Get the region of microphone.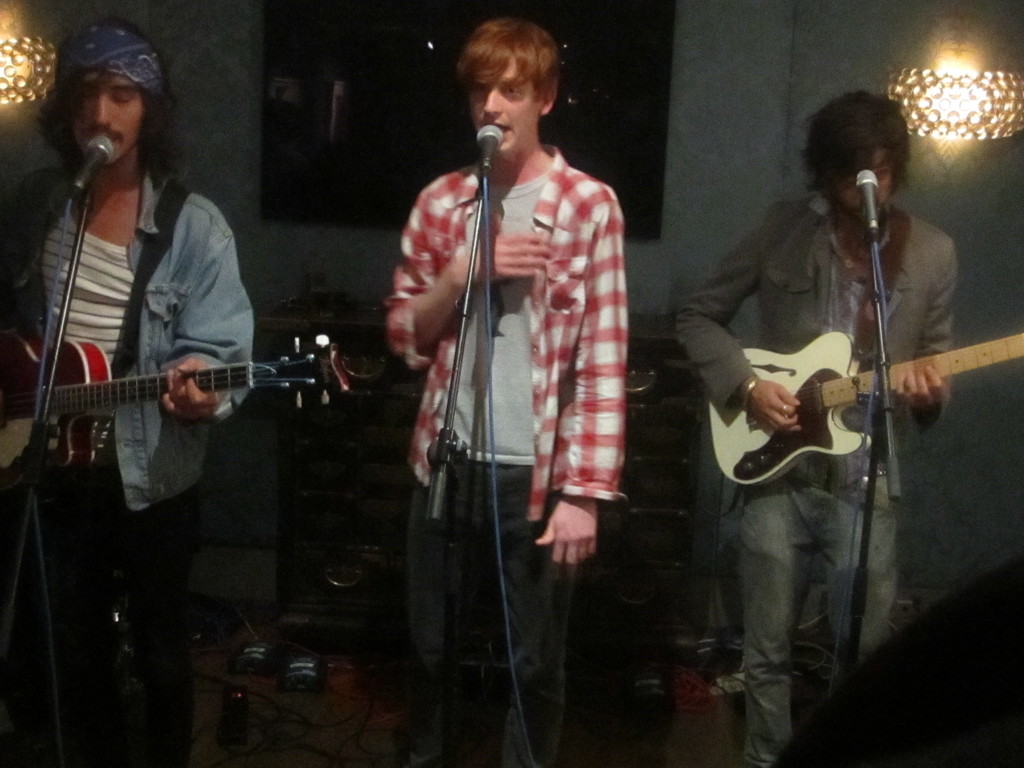
Rect(855, 166, 881, 243).
